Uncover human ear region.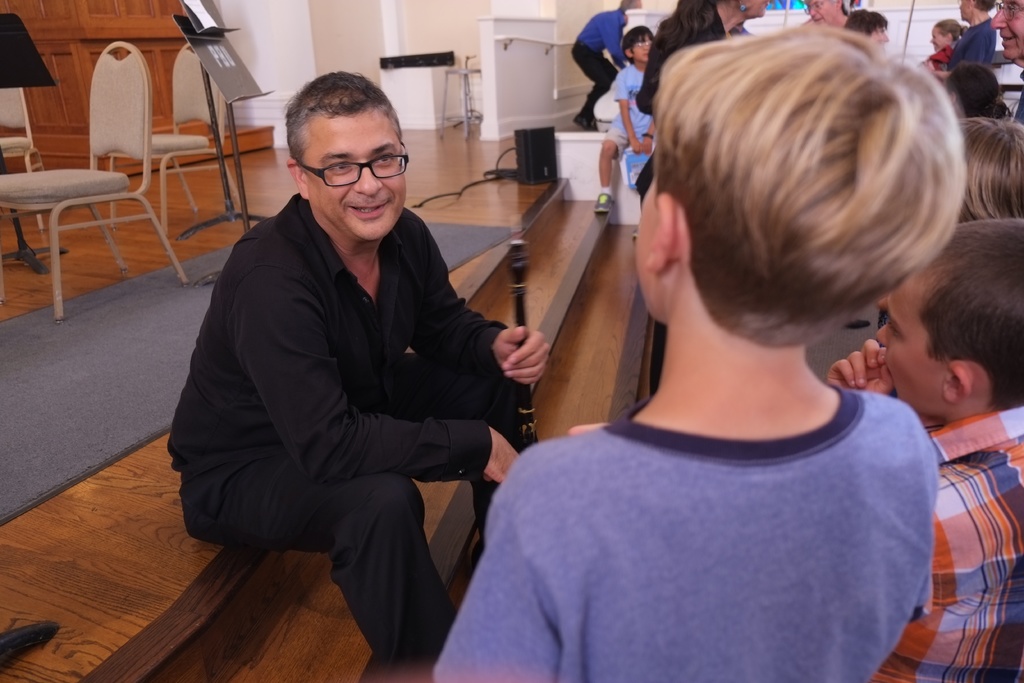
Uncovered: <bbox>645, 194, 678, 268</bbox>.
